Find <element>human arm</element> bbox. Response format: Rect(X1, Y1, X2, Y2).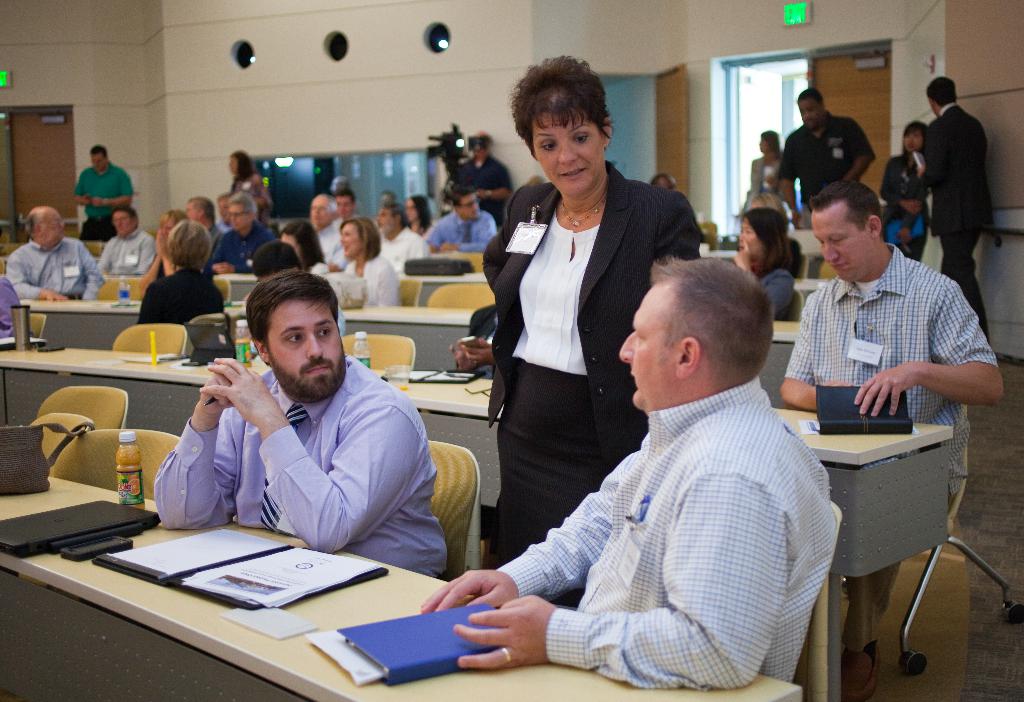
Rect(779, 303, 854, 414).
